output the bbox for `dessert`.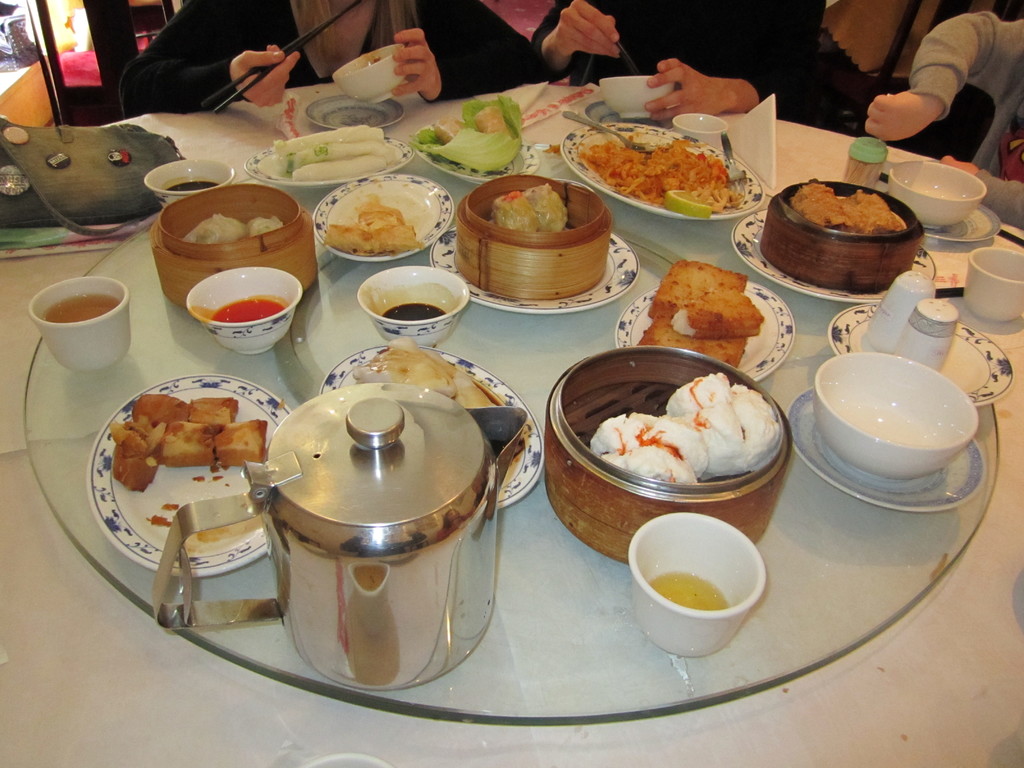
rect(171, 180, 218, 196).
